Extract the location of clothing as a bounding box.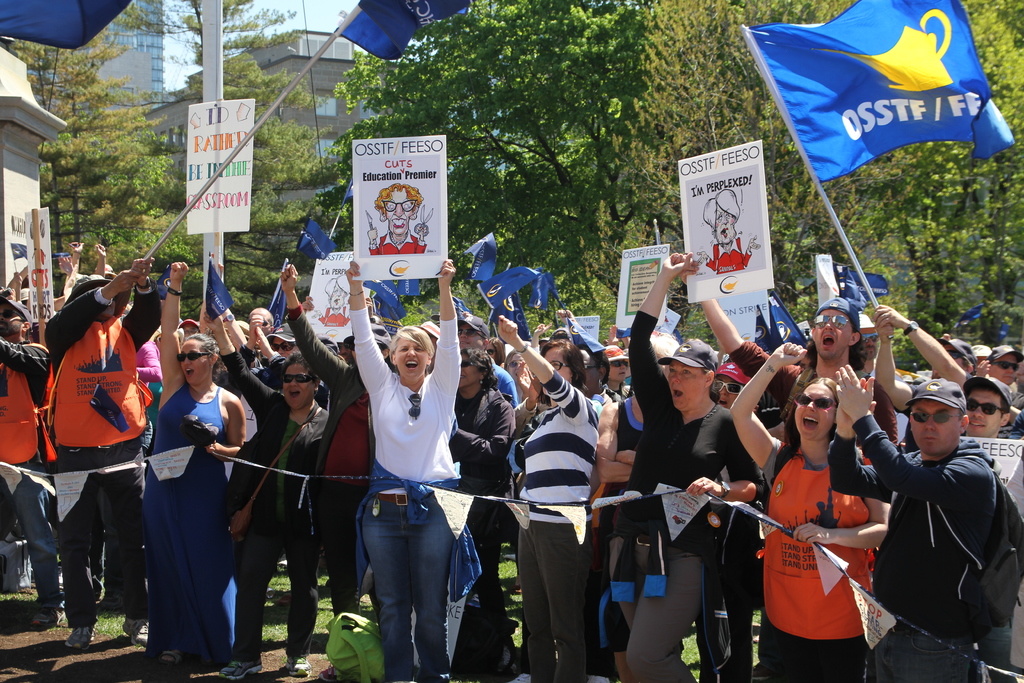
(520, 365, 607, 678).
